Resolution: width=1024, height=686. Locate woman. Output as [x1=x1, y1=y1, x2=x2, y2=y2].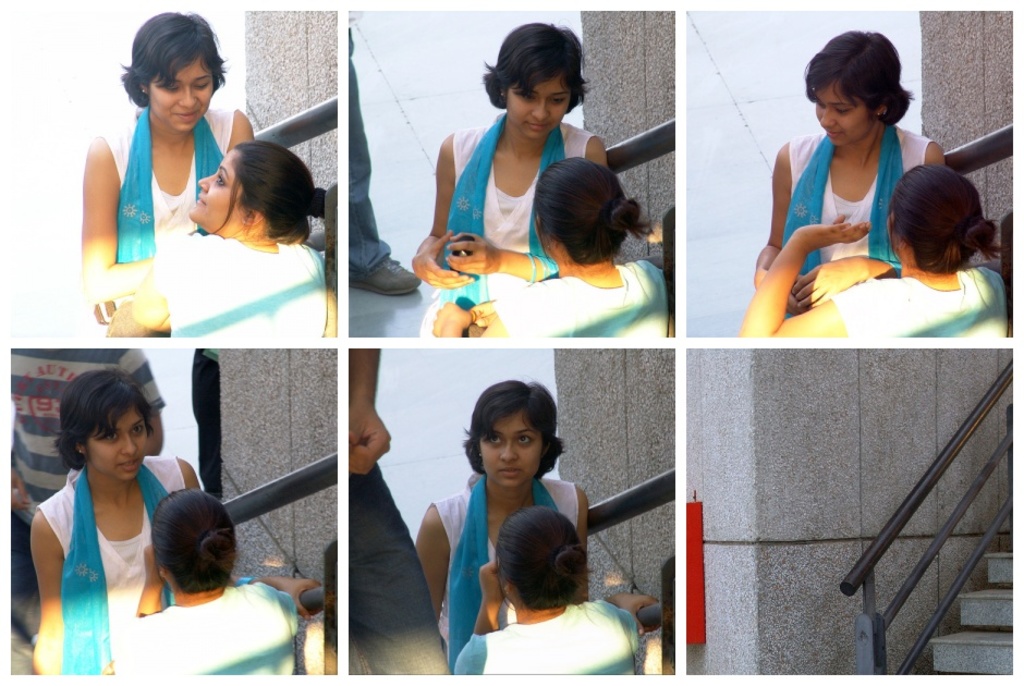
[x1=737, y1=166, x2=1011, y2=338].
